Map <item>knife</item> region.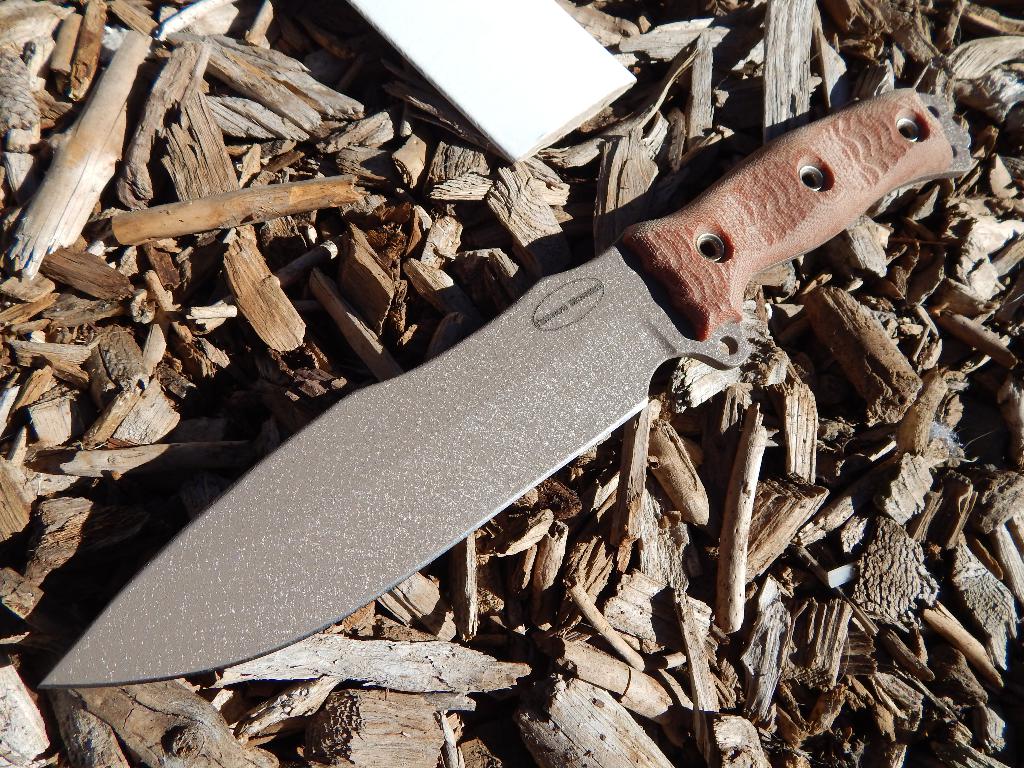
Mapped to detection(44, 86, 980, 685).
